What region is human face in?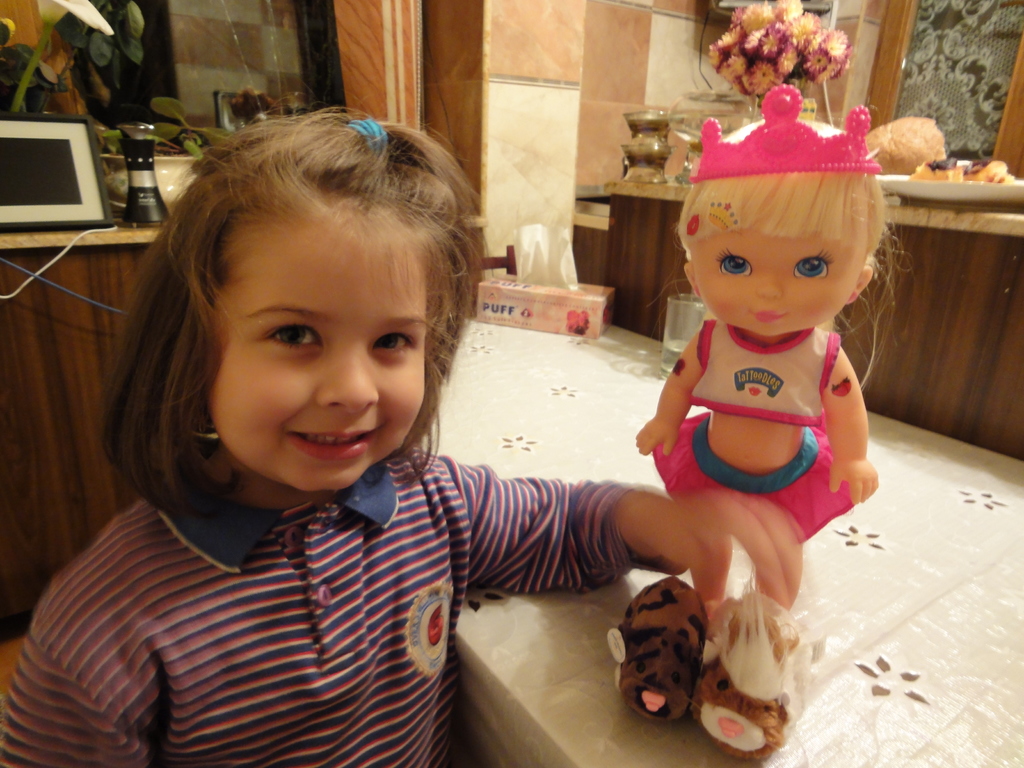
[691, 191, 867, 339].
